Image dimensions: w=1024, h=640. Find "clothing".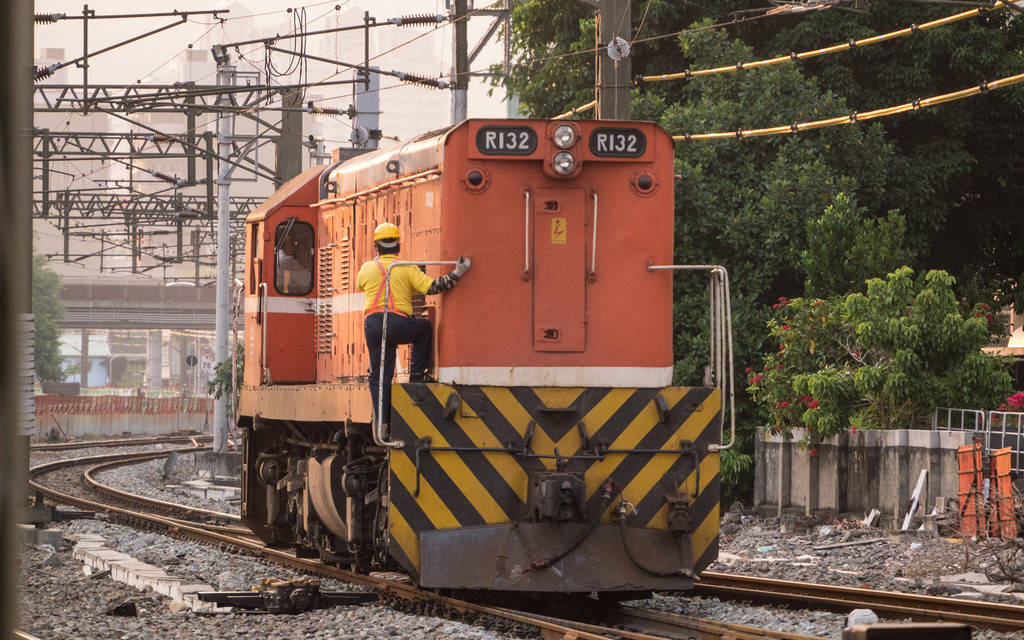
detection(353, 221, 472, 436).
